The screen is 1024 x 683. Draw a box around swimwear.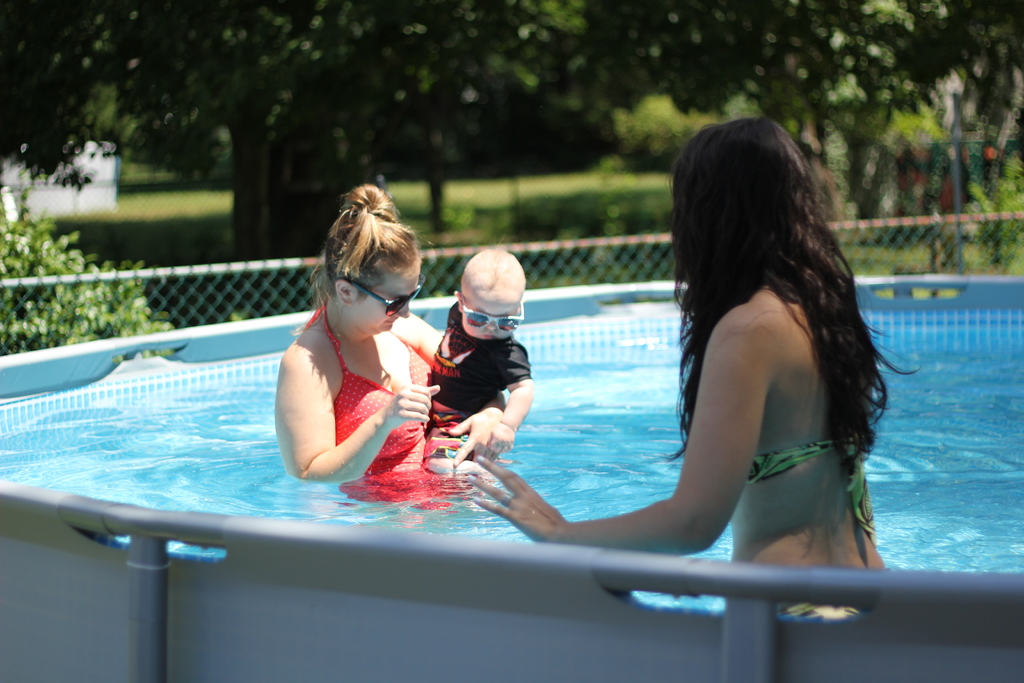
[746, 274, 871, 534].
